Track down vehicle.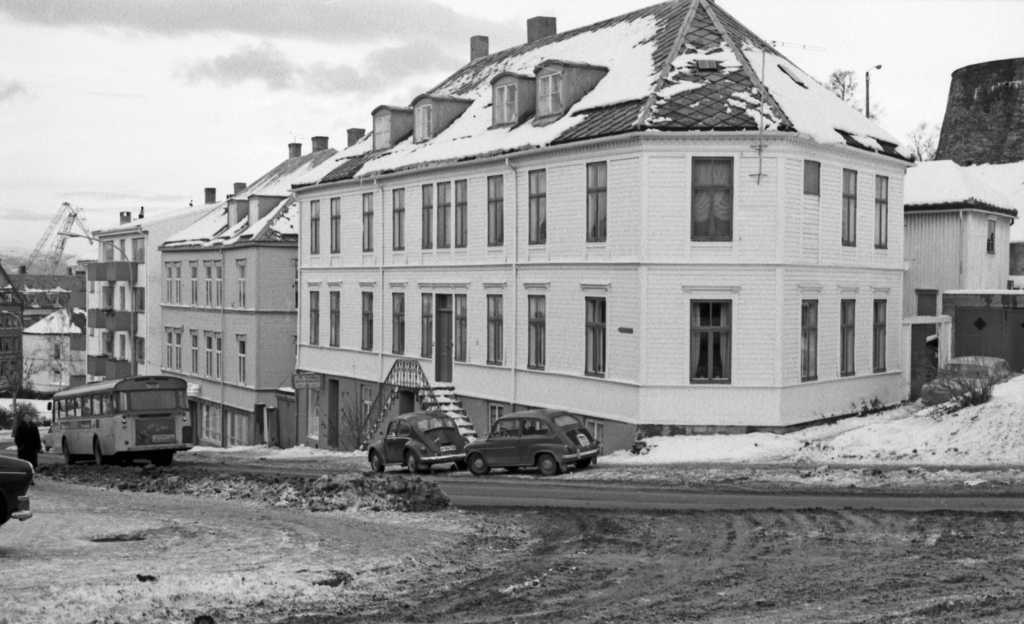
Tracked to x1=45 y1=374 x2=197 y2=466.
